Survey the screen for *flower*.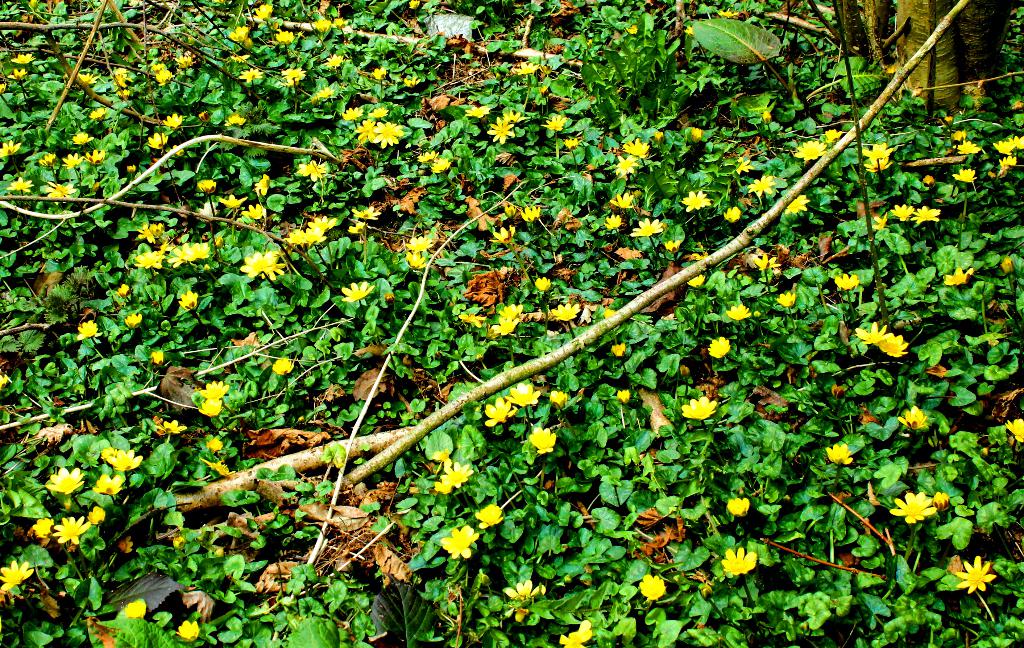
Survey found: BBox(682, 189, 710, 218).
